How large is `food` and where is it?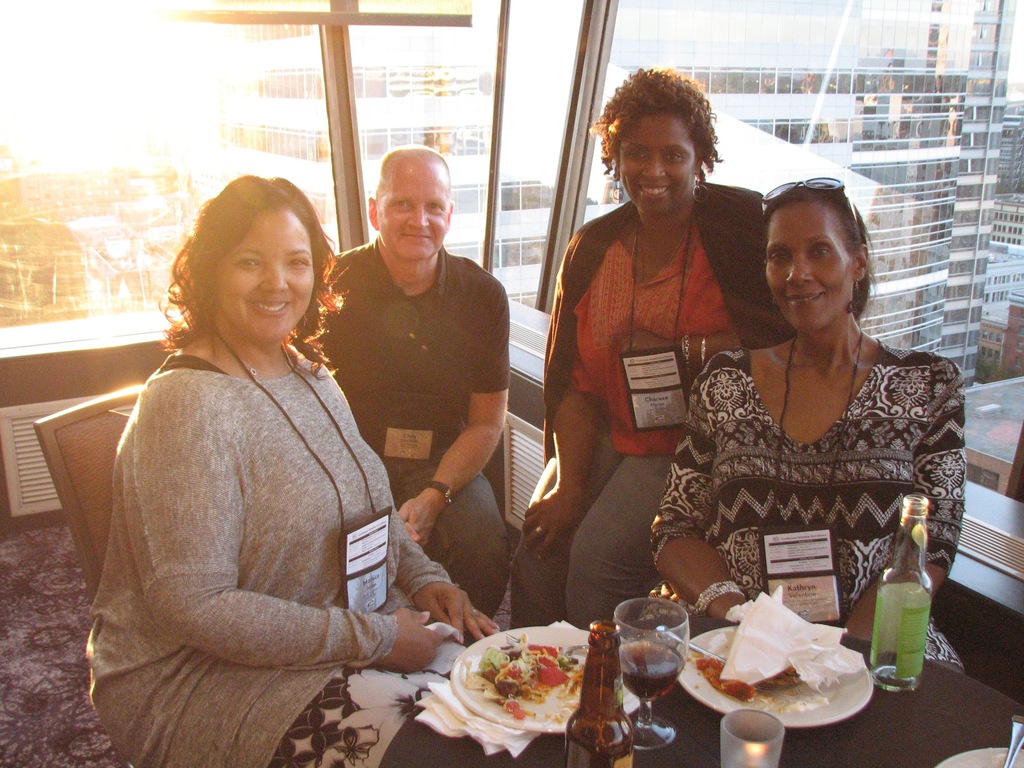
Bounding box: 680 634 856 707.
